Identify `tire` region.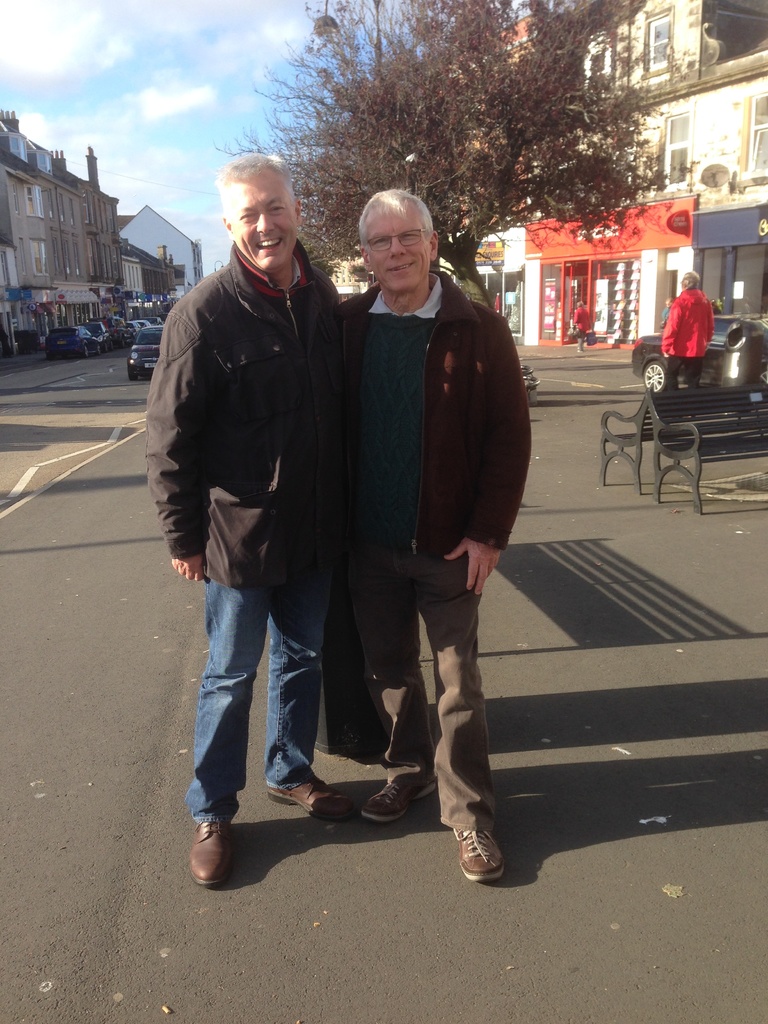
Region: region(637, 358, 668, 393).
